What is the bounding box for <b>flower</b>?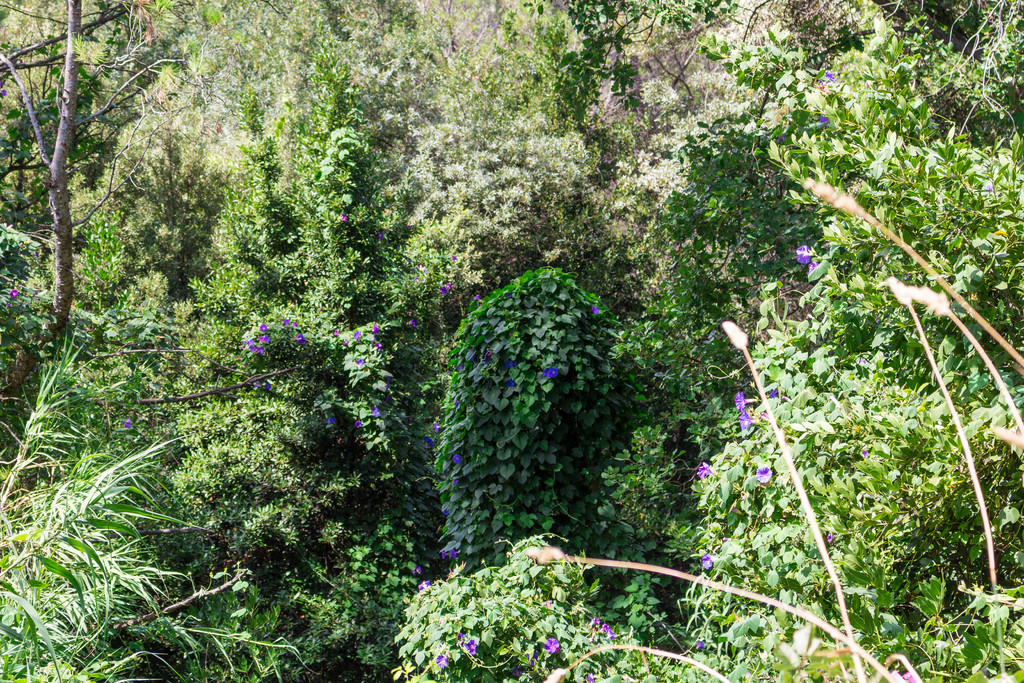
(467,637,477,657).
